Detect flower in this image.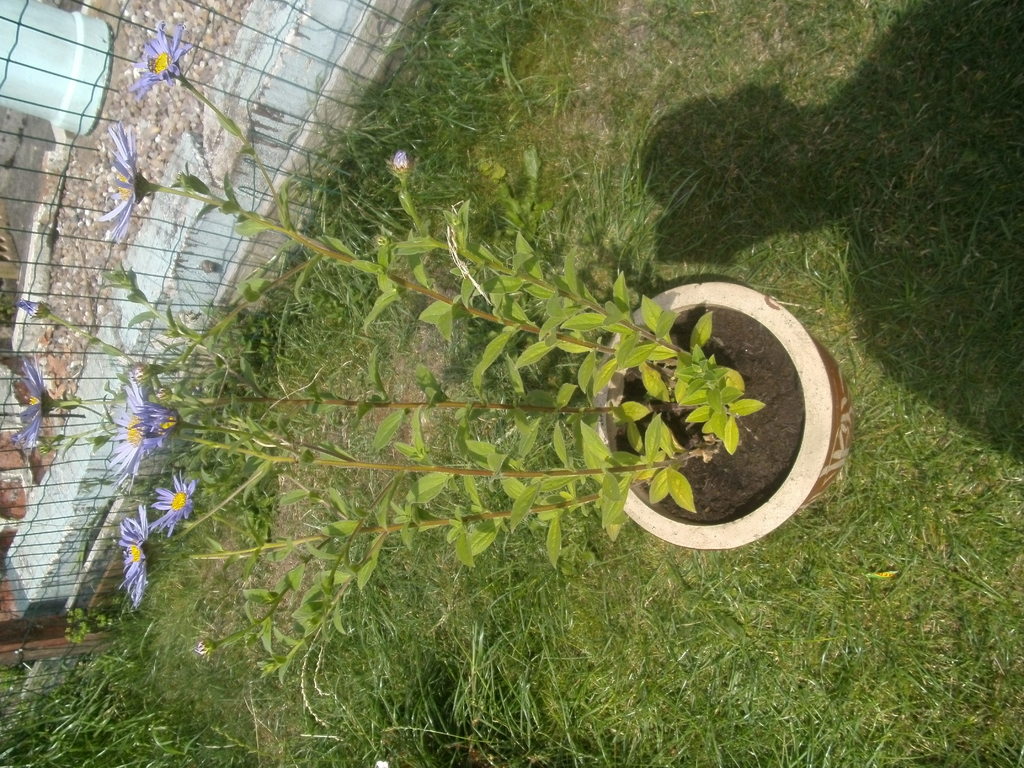
Detection: <bbox>392, 151, 412, 168</bbox>.
